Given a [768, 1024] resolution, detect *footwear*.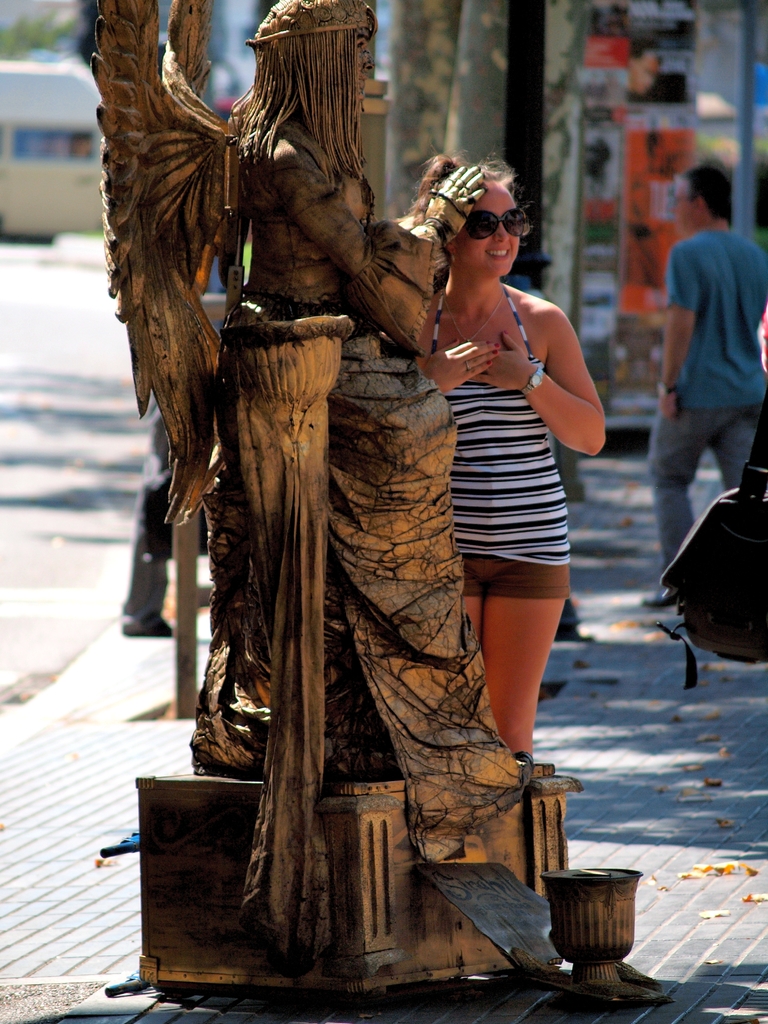
crop(646, 582, 680, 610).
